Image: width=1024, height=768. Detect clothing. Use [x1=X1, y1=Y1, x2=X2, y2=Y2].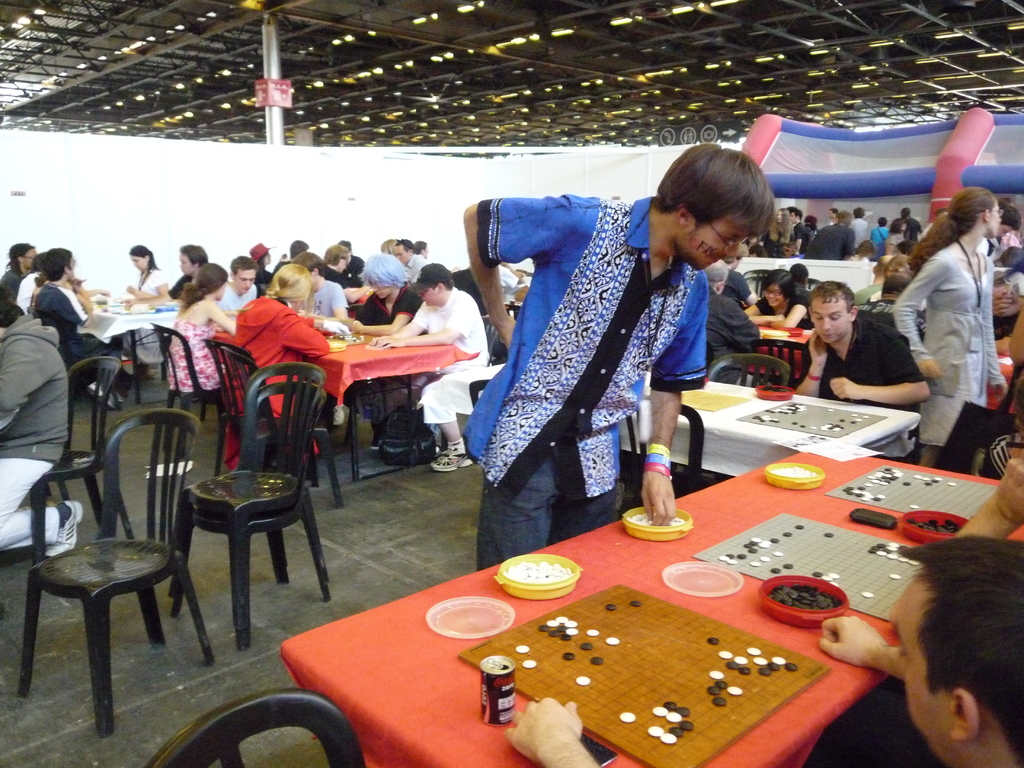
[x1=847, y1=216, x2=868, y2=250].
